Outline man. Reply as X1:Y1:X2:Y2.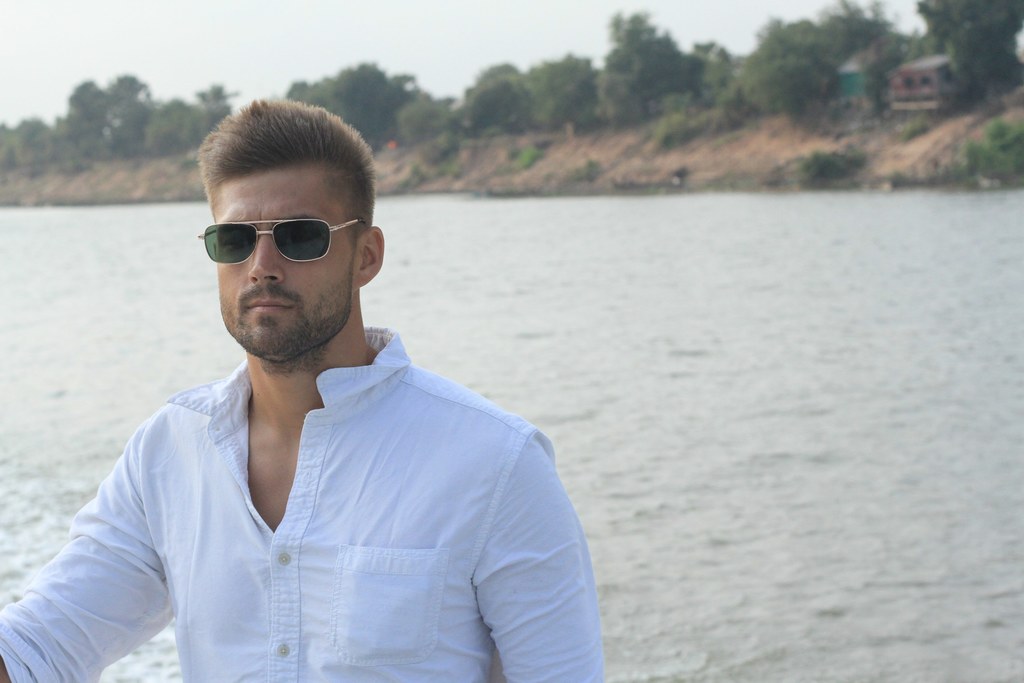
53:115:592:658.
